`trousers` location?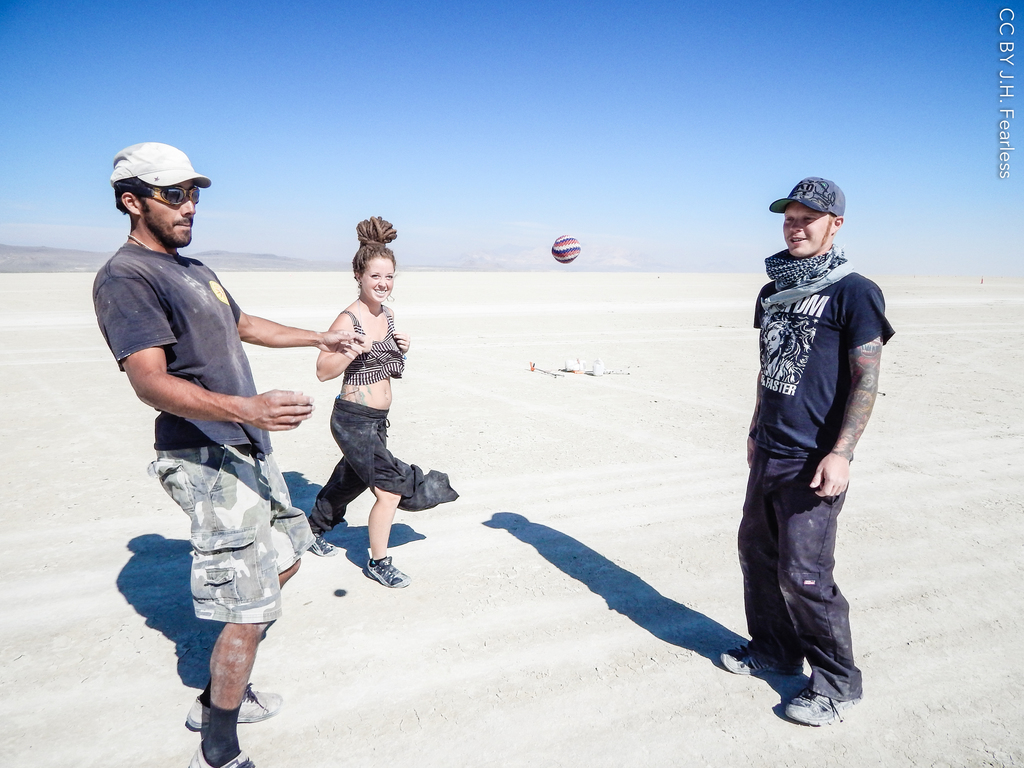
726:452:863:716
